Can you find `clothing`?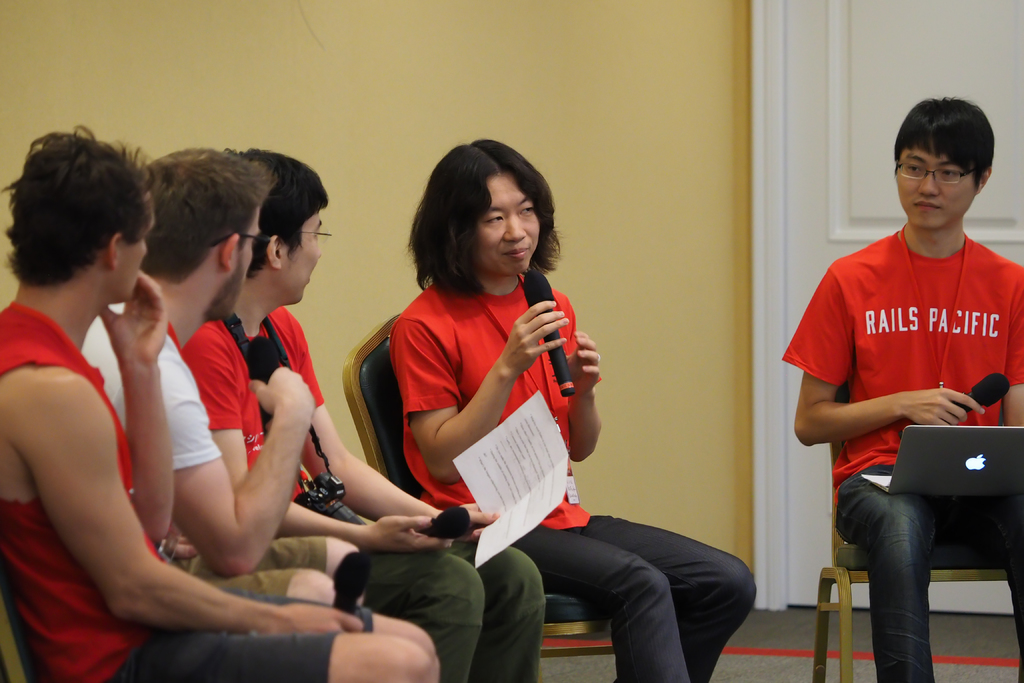
Yes, bounding box: crop(0, 294, 376, 682).
